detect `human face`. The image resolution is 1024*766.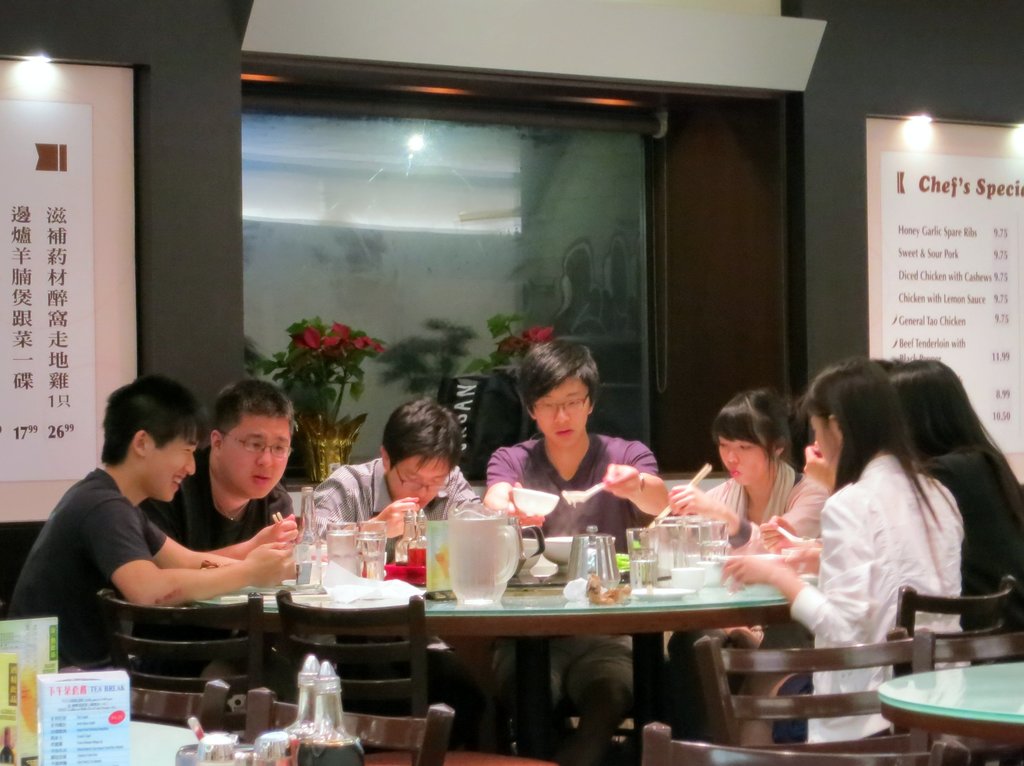
crop(532, 377, 591, 448).
